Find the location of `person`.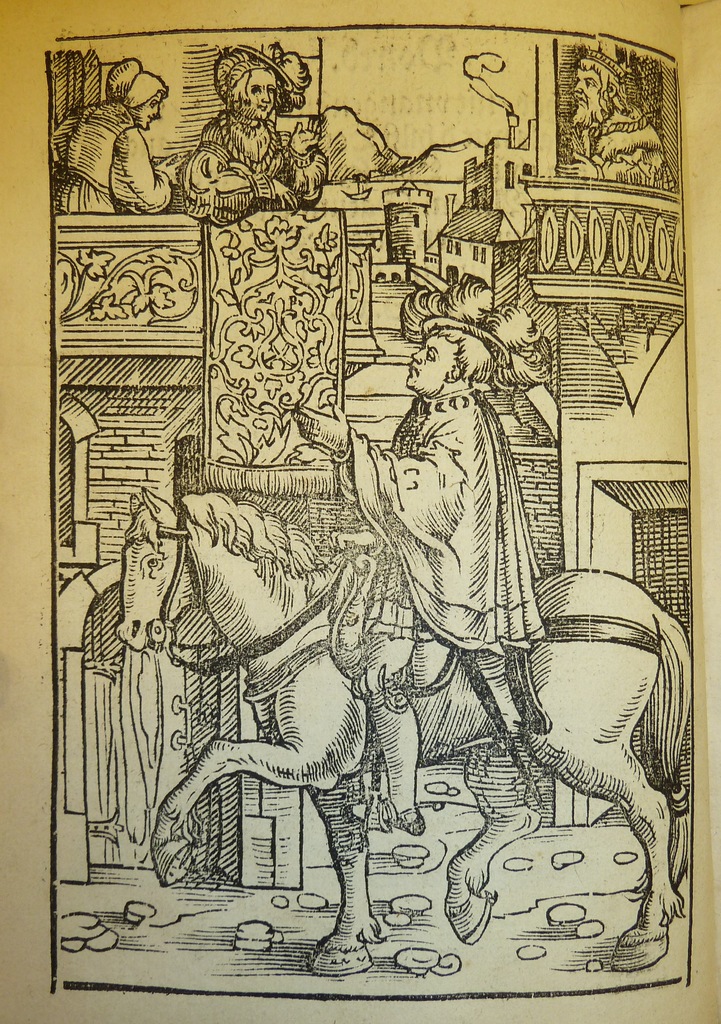
Location: [left=186, top=52, right=338, bottom=218].
